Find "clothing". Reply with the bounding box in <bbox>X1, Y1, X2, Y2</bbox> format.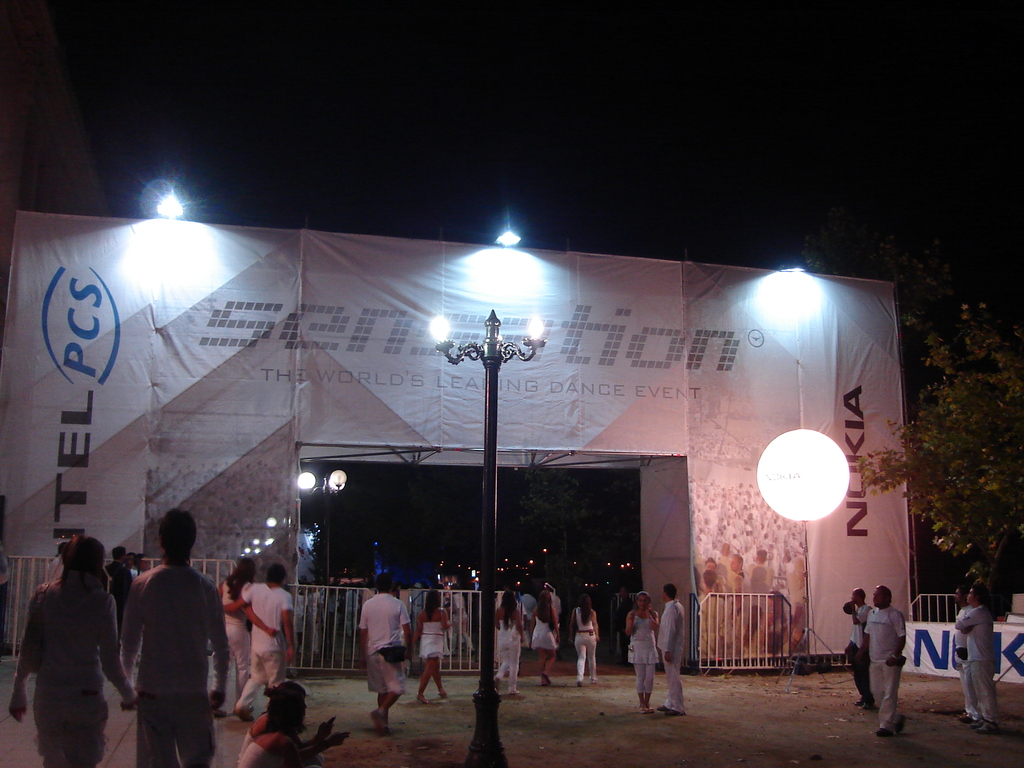
<bbox>959, 602, 995, 725</bbox>.
